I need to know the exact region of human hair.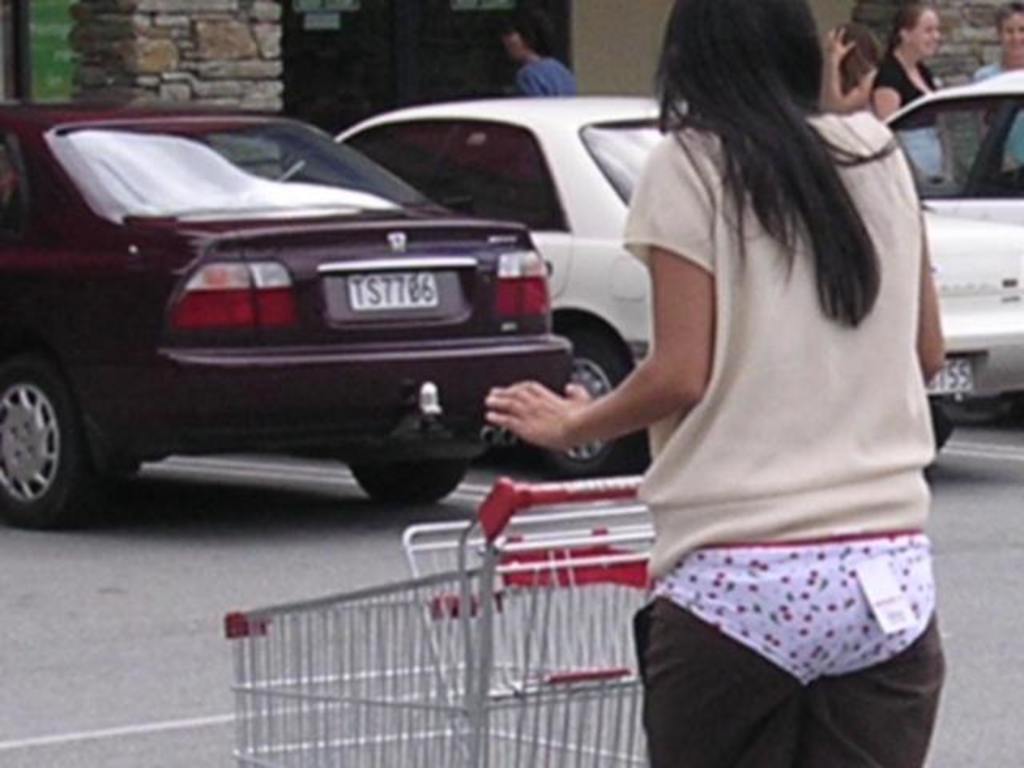
Region: BBox(835, 21, 883, 94).
